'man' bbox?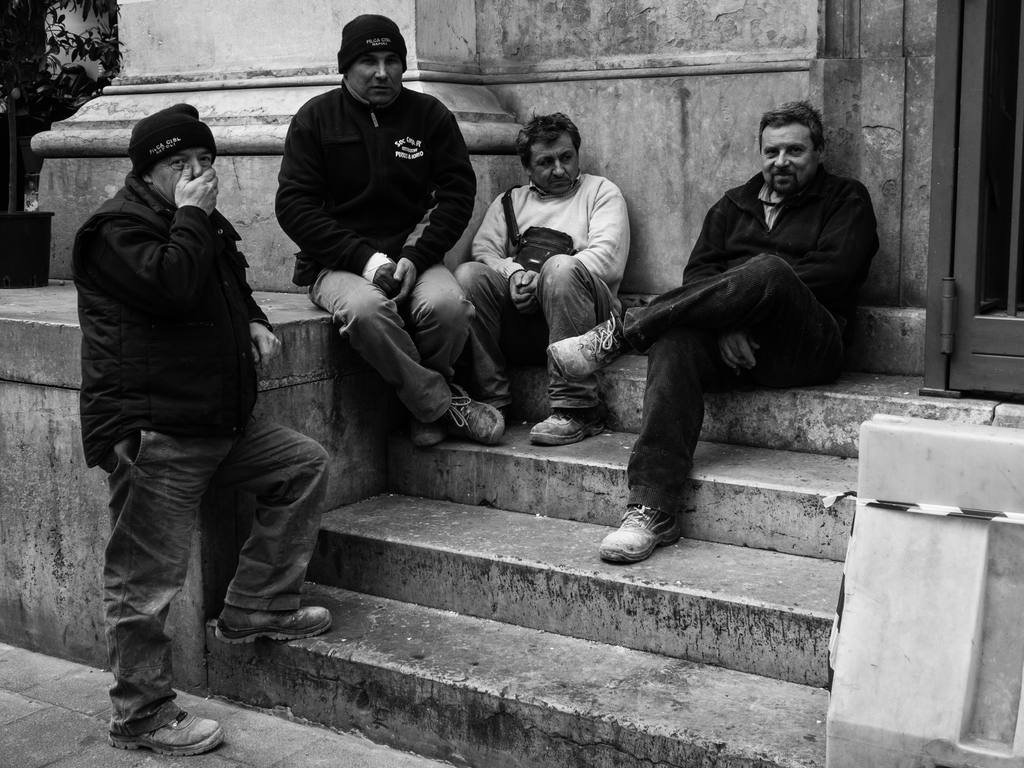
left=444, top=114, right=630, bottom=445
